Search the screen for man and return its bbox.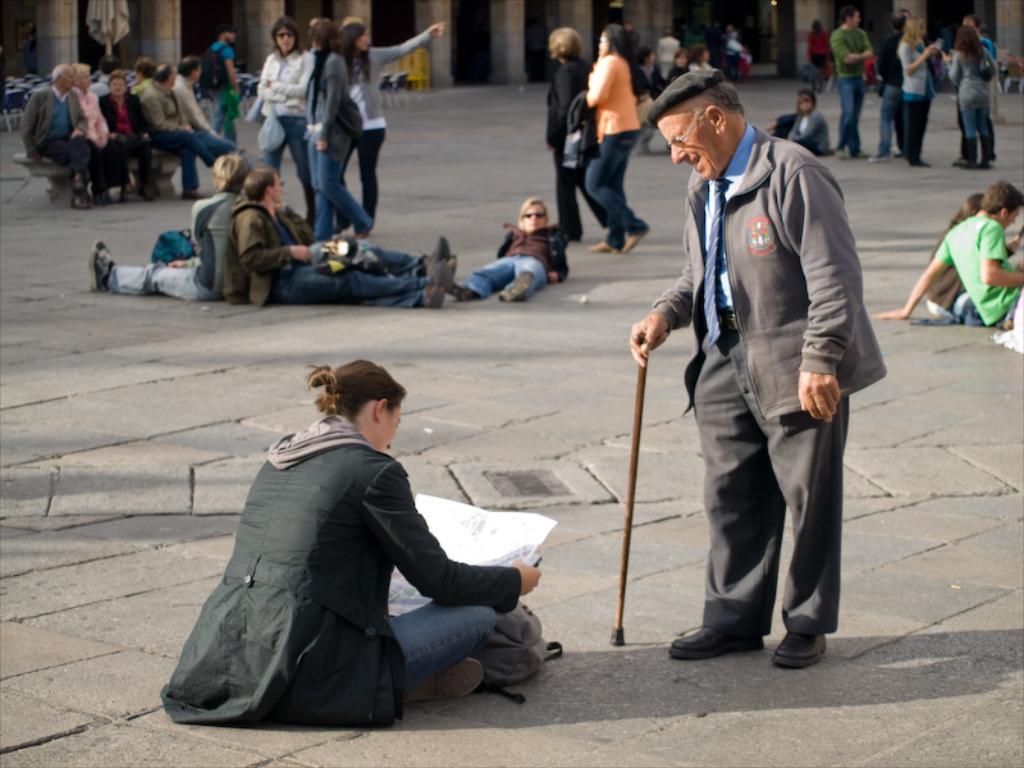
Found: (x1=172, y1=54, x2=247, y2=163).
